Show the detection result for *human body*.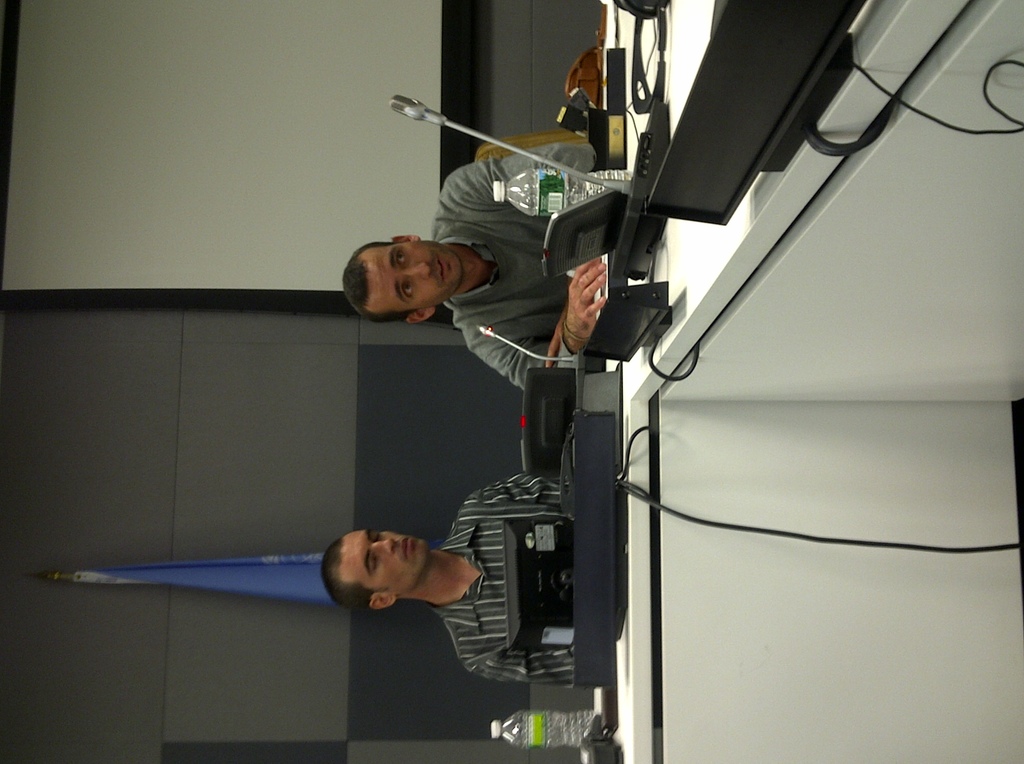
bbox=(322, 475, 588, 698).
